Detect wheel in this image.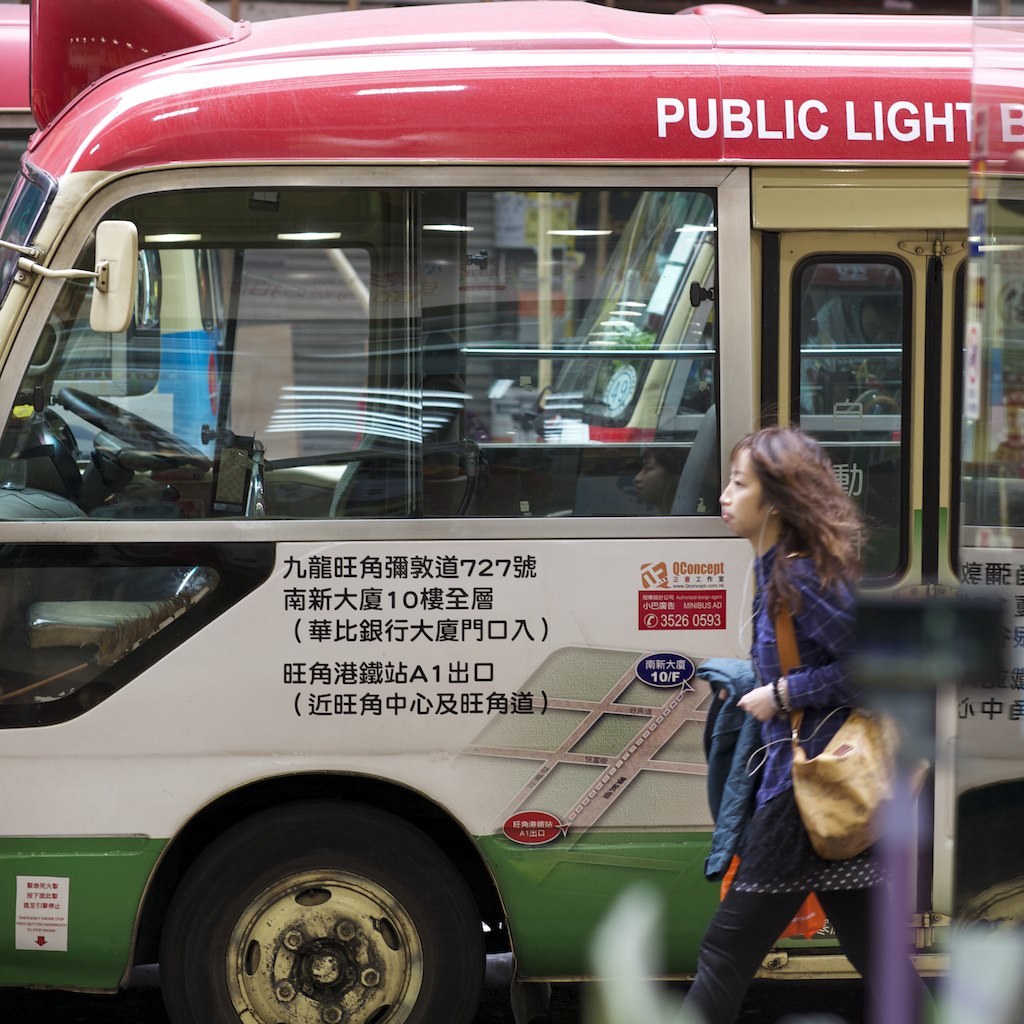
Detection: crop(158, 812, 486, 1023).
